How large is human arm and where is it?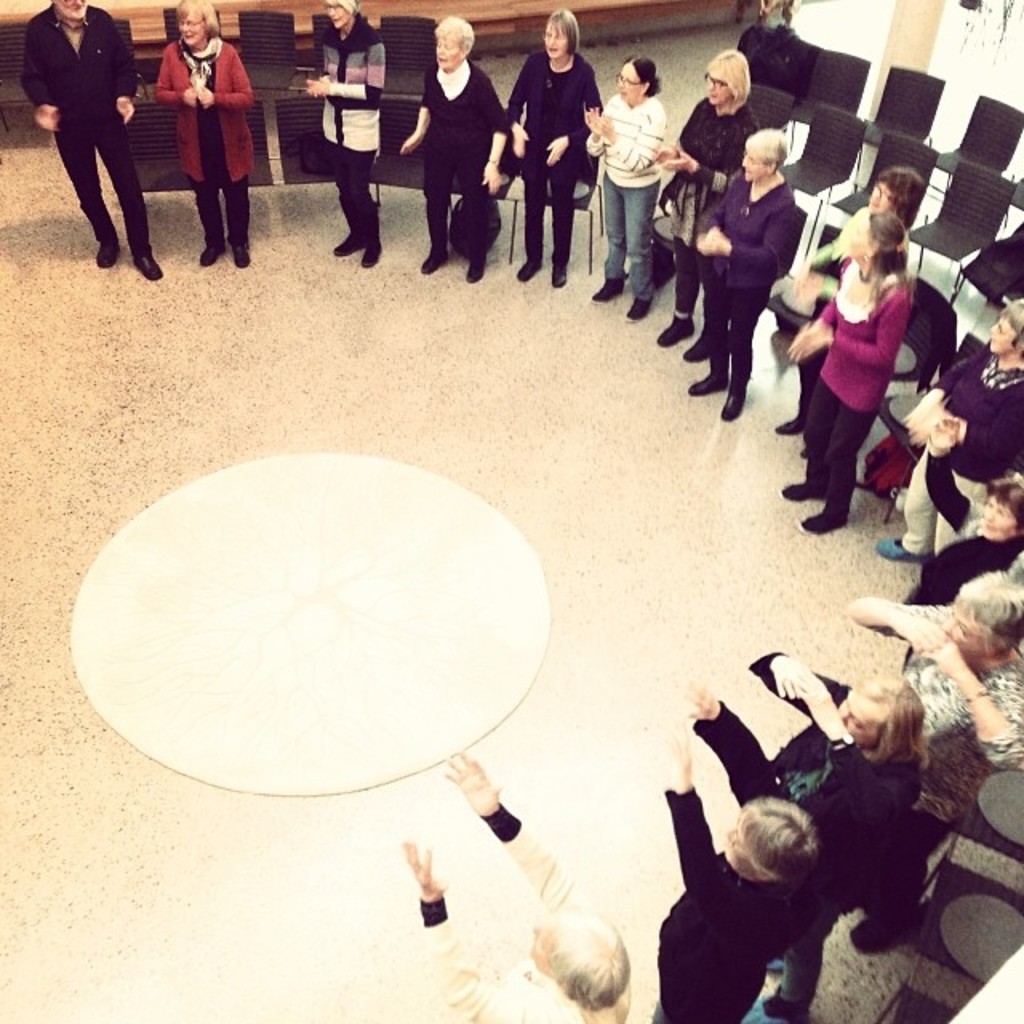
Bounding box: rect(845, 600, 949, 656).
